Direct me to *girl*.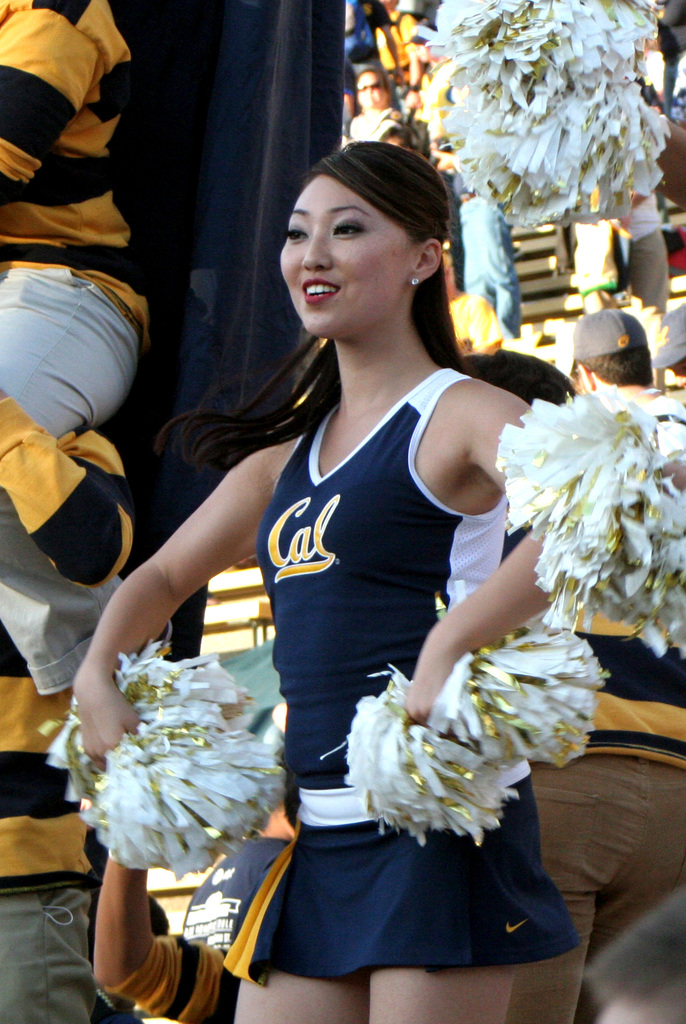
Direction: crop(72, 132, 581, 1023).
